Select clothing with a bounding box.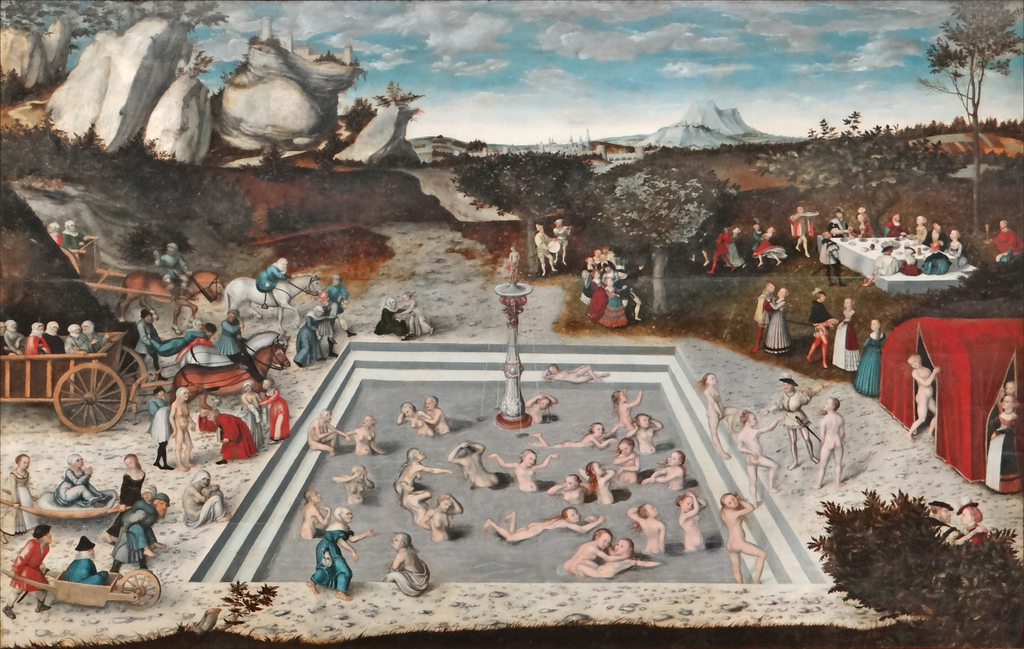
region(0, 469, 45, 537).
